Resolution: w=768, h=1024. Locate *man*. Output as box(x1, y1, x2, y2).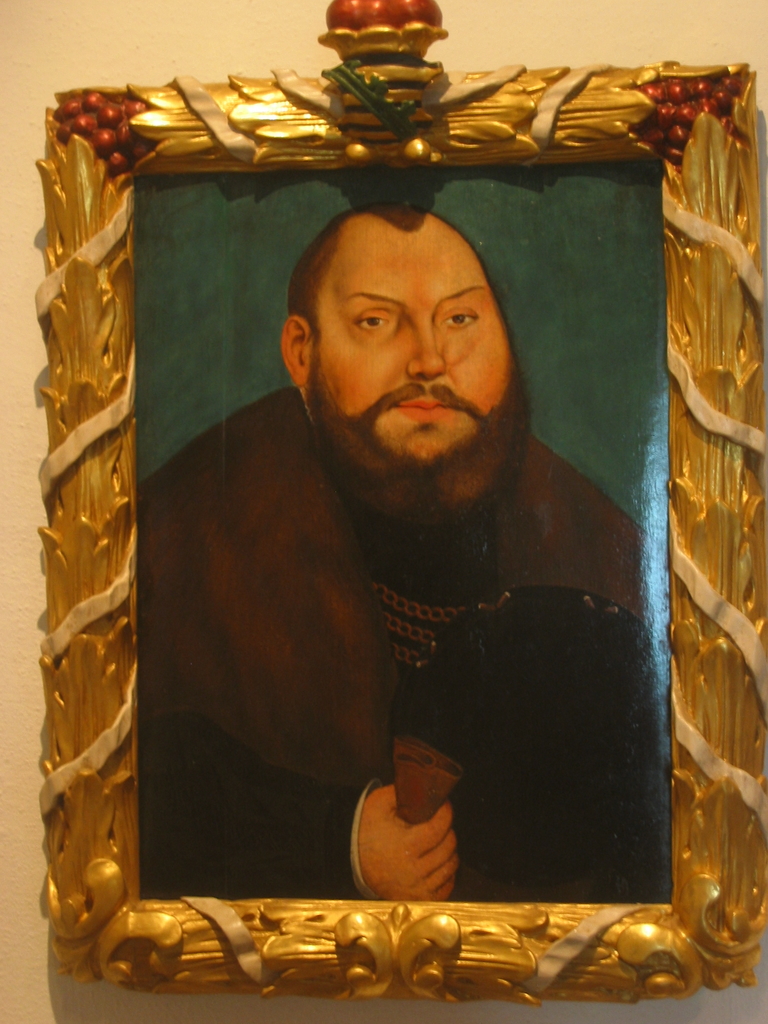
box(110, 143, 668, 1023).
